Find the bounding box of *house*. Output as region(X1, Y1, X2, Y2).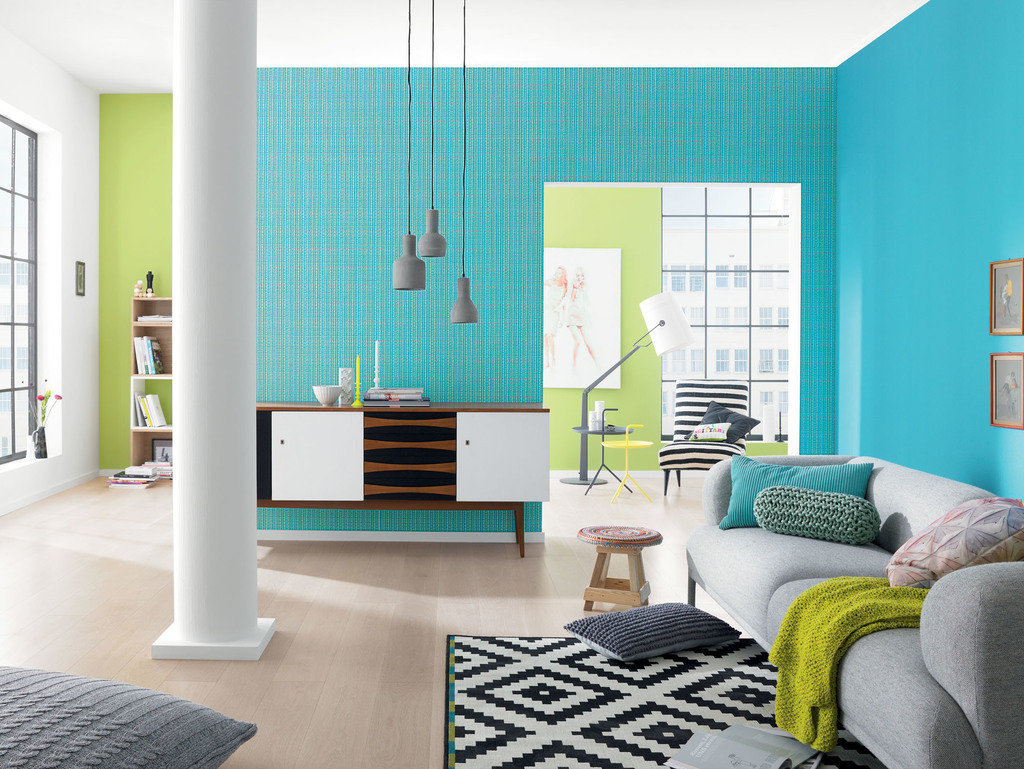
region(0, 27, 1023, 718).
